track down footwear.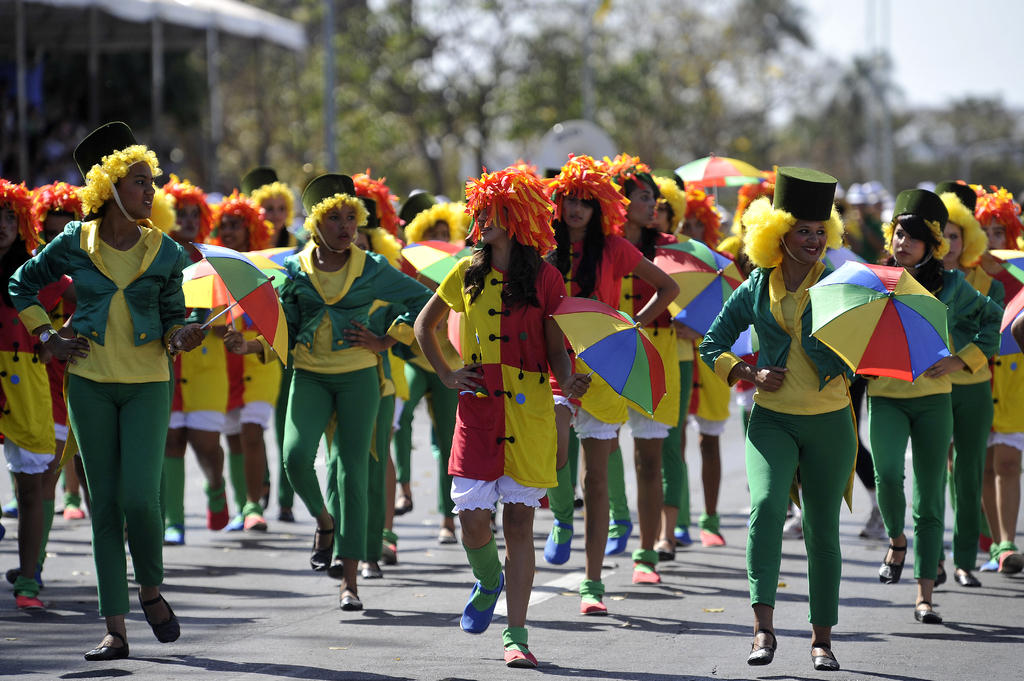
Tracked to locate(462, 572, 504, 634).
